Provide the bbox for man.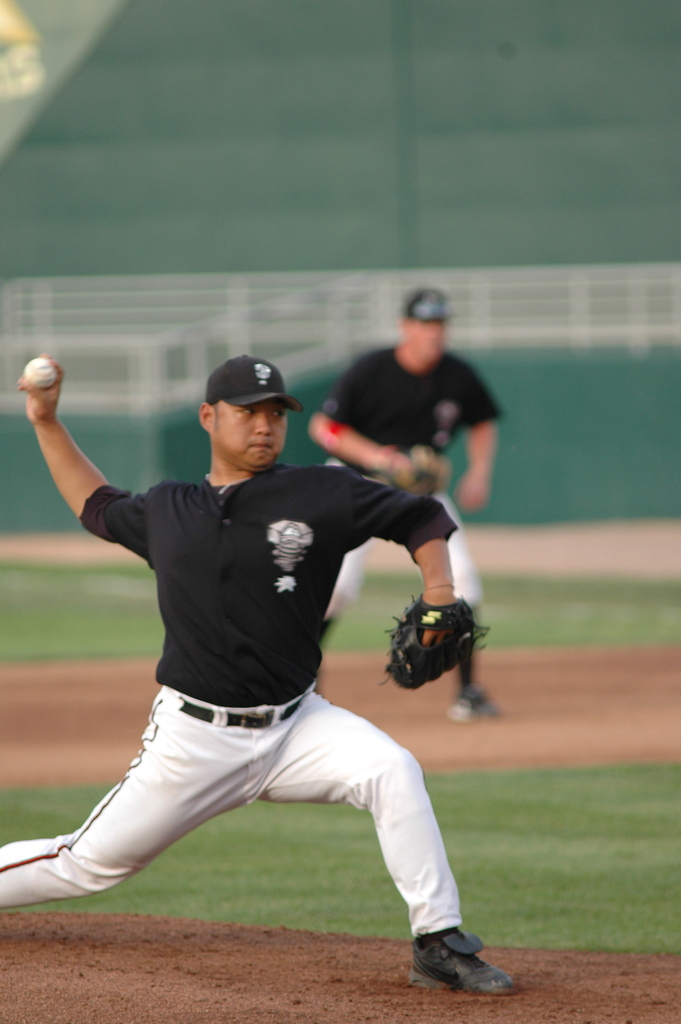
(x1=302, y1=286, x2=505, y2=729).
